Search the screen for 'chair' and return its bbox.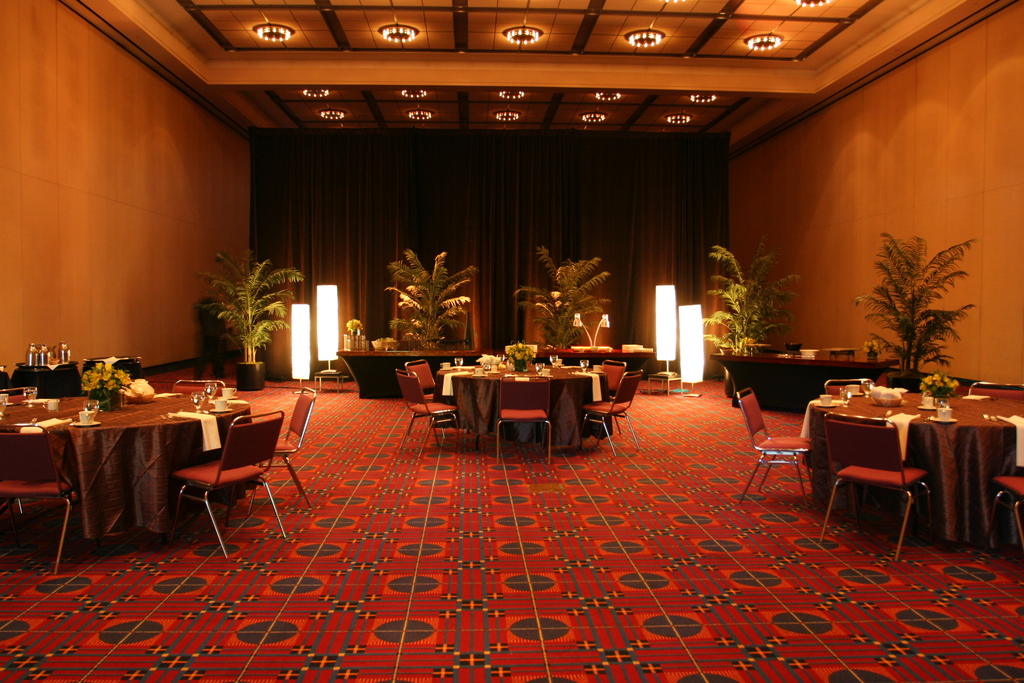
Found: [159,402,289,557].
